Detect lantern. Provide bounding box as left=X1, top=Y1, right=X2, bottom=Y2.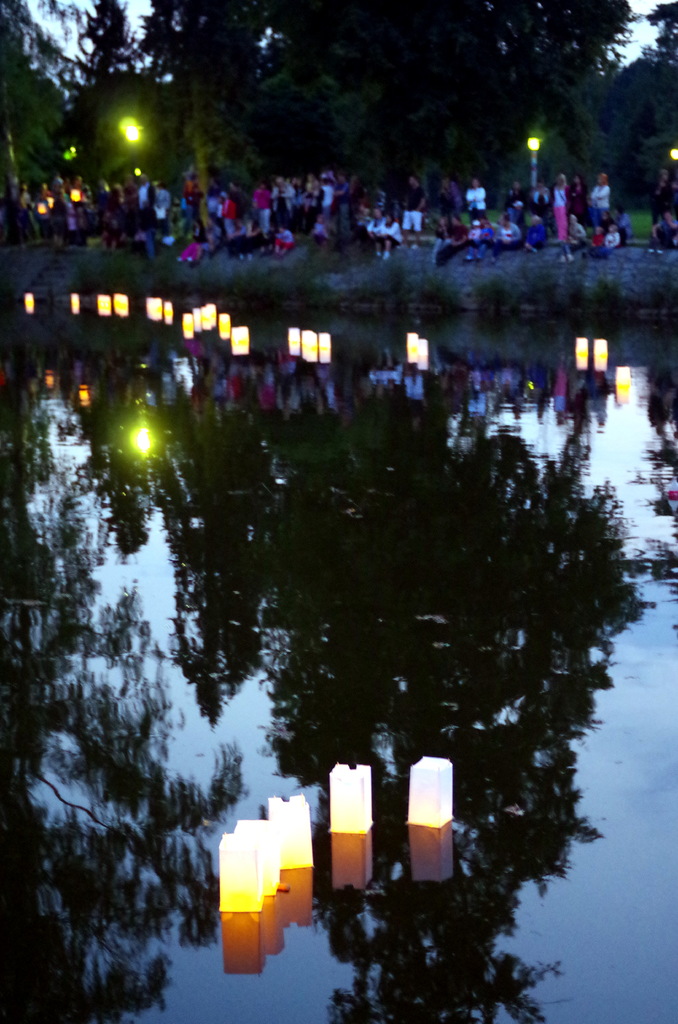
left=99, top=293, right=109, bottom=316.
